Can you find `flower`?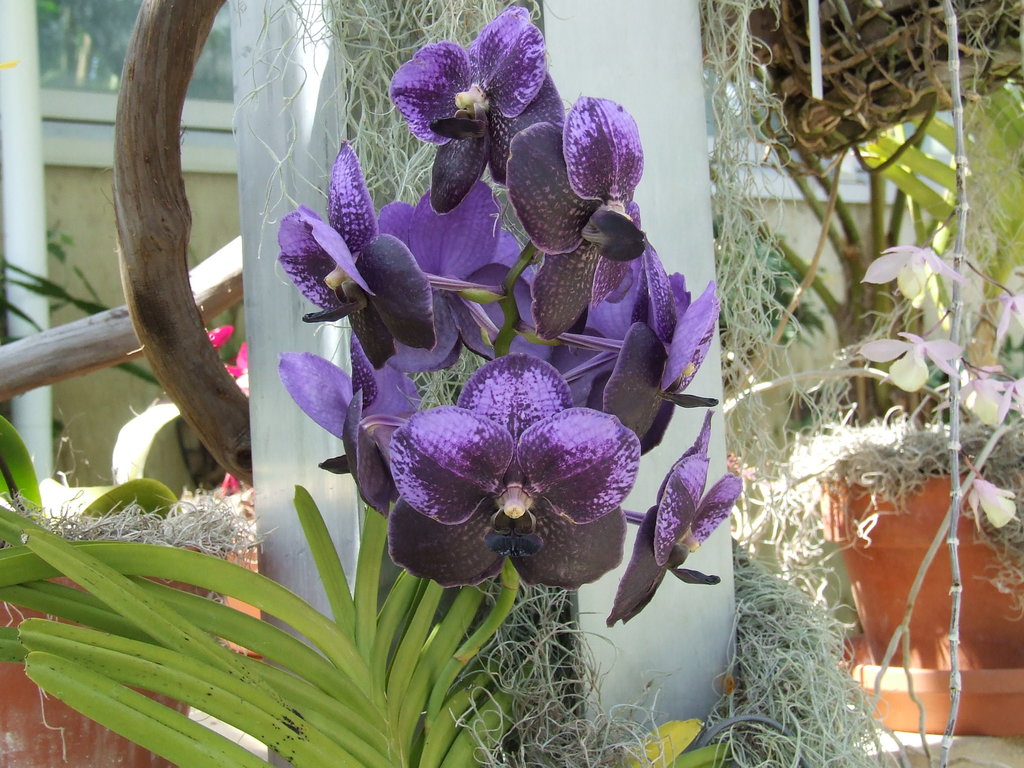
Yes, bounding box: l=614, t=406, r=730, b=631.
